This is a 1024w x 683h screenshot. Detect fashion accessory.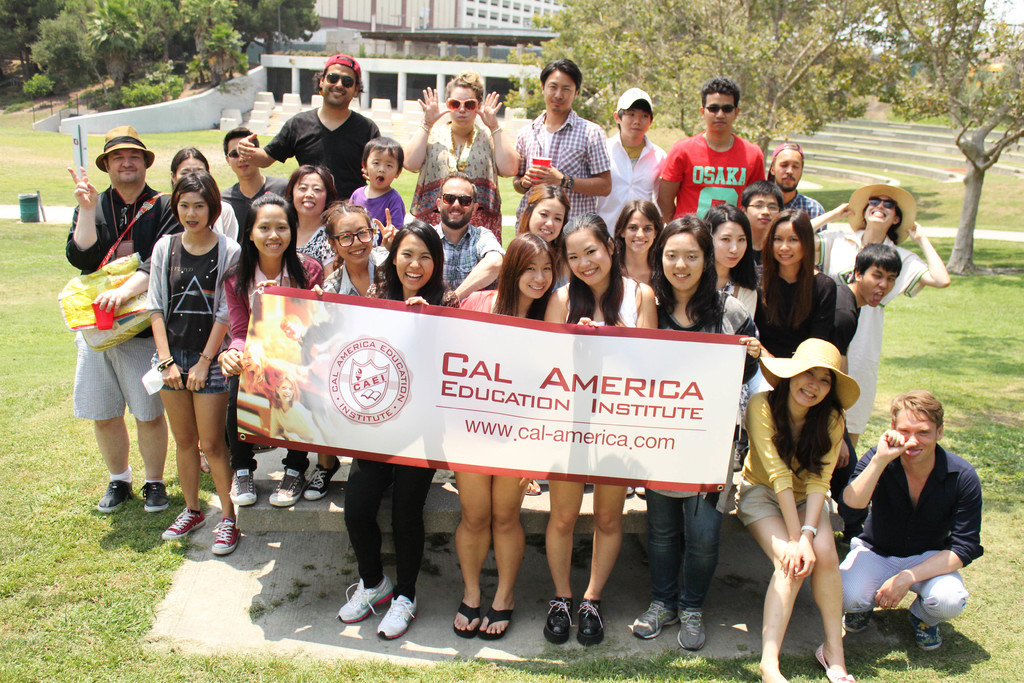
crop(813, 639, 856, 682).
